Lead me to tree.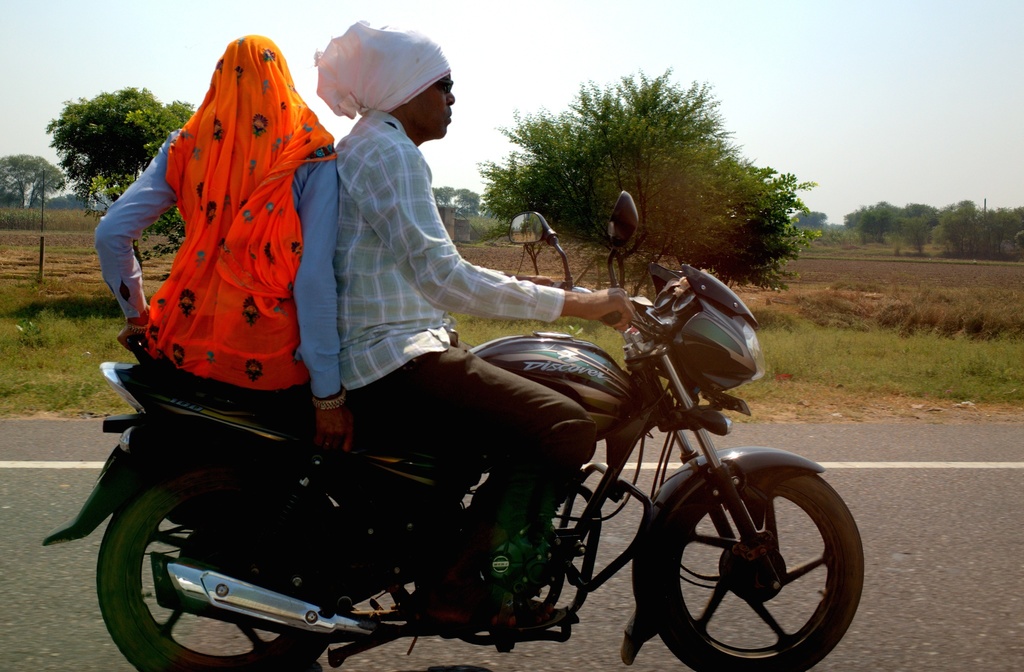
Lead to BBox(787, 209, 825, 233).
